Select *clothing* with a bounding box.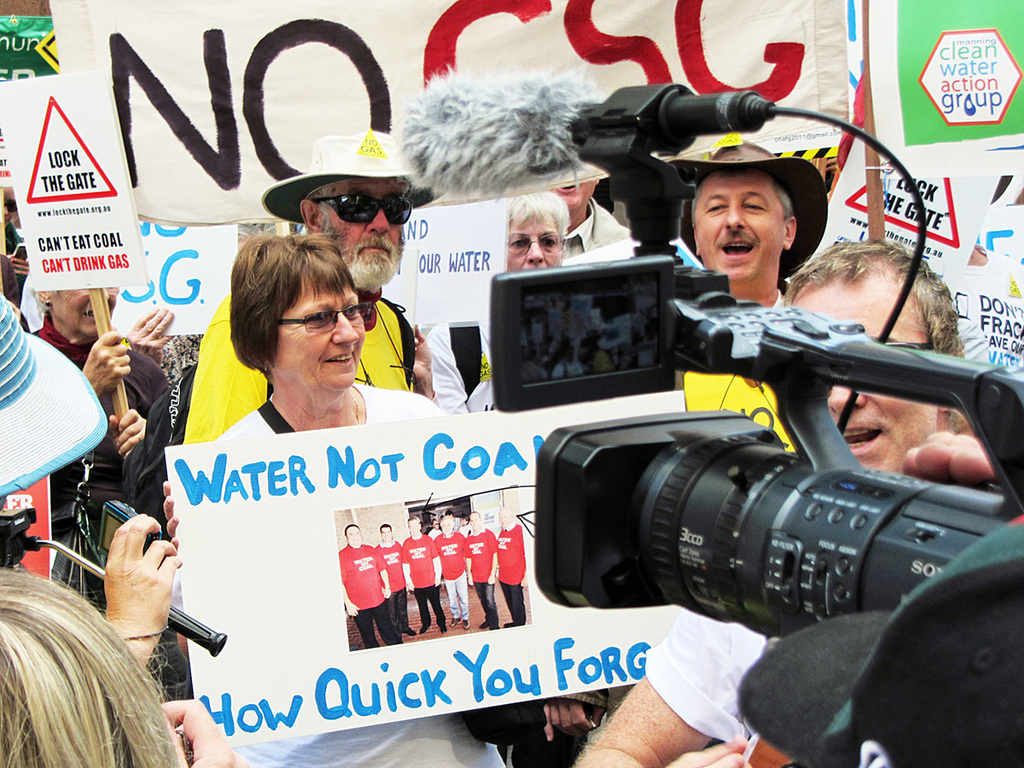
{"x1": 180, "y1": 293, "x2": 415, "y2": 445}.
